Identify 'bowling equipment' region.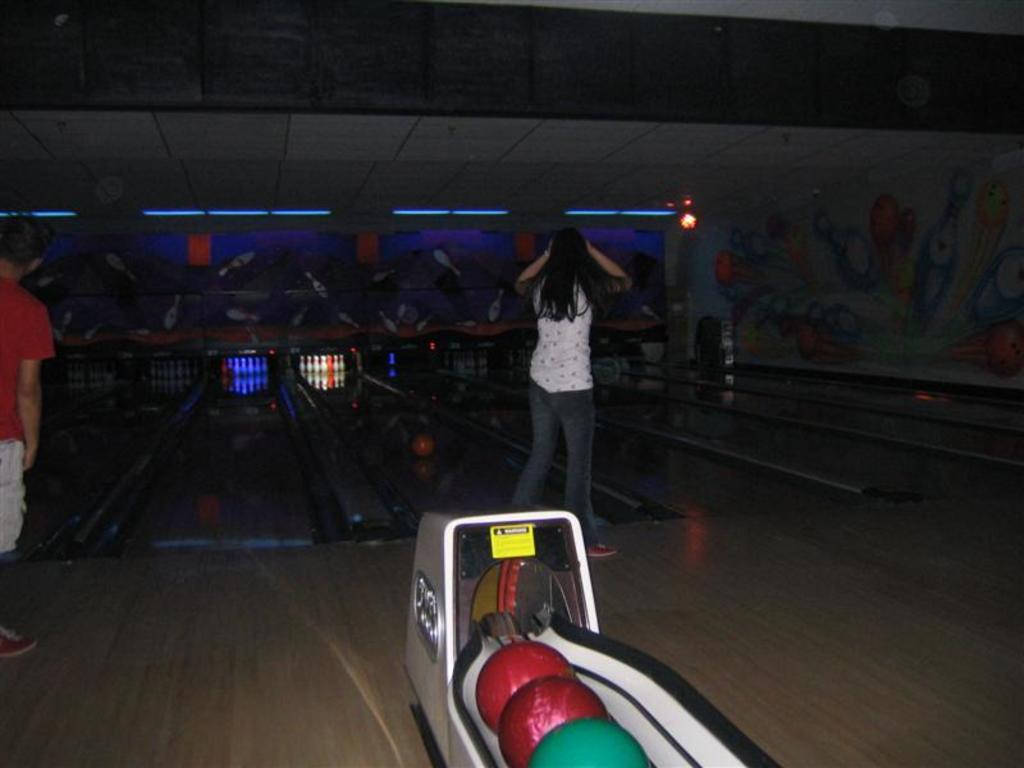
Region: locate(161, 297, 180, 325).
